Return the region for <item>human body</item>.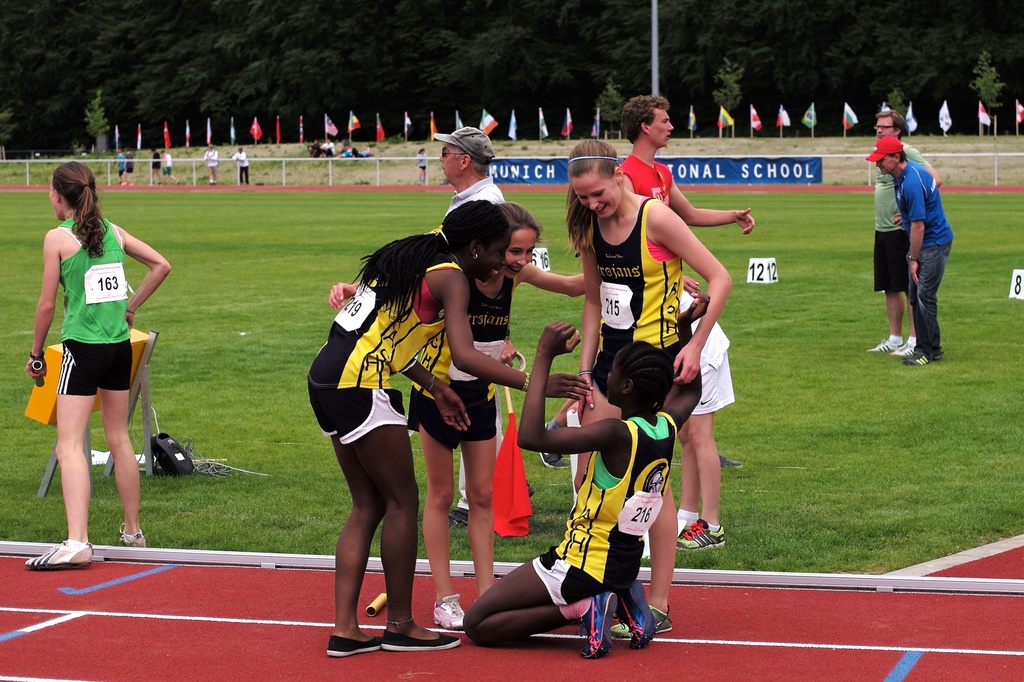
bbox(891, 159, 951, 363).
